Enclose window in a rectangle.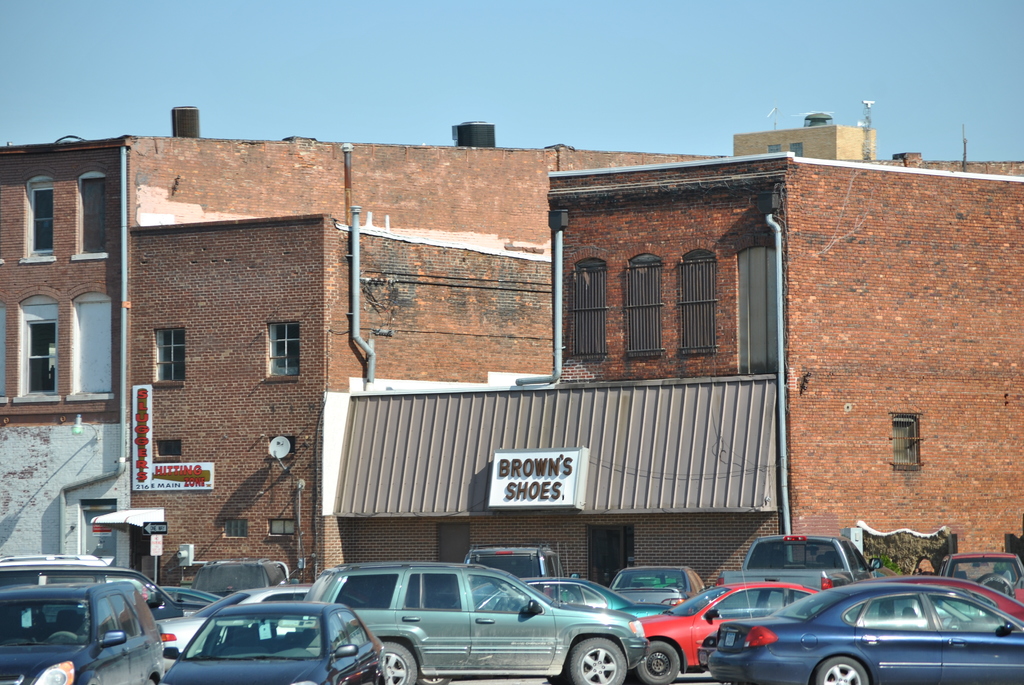
262:320:298:379.
